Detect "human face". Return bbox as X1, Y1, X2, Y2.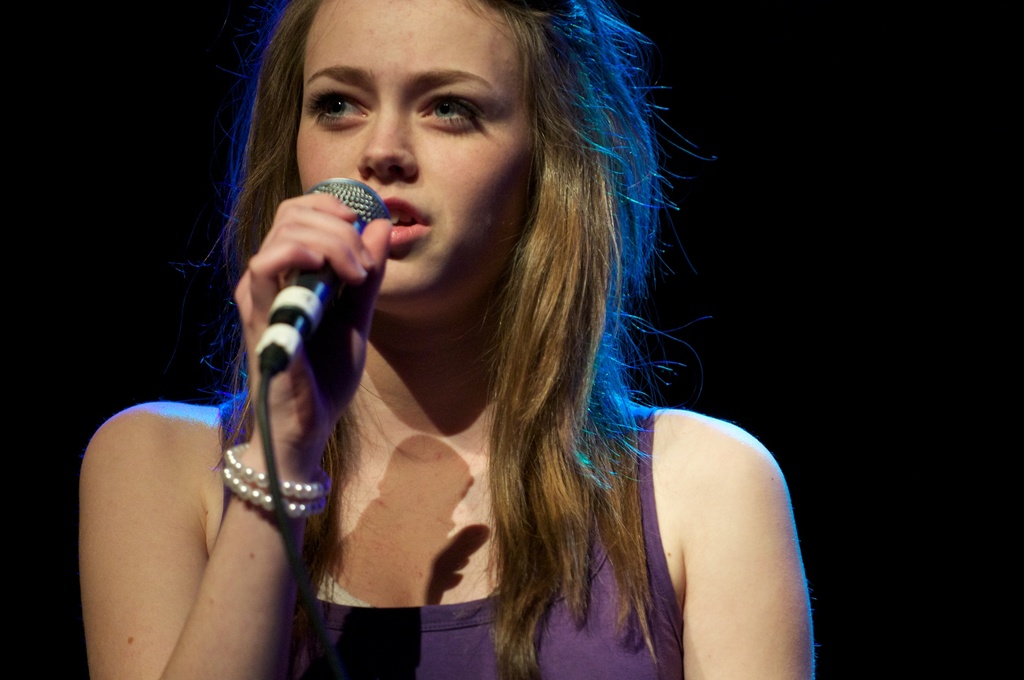
296, 0, 532, 308.
